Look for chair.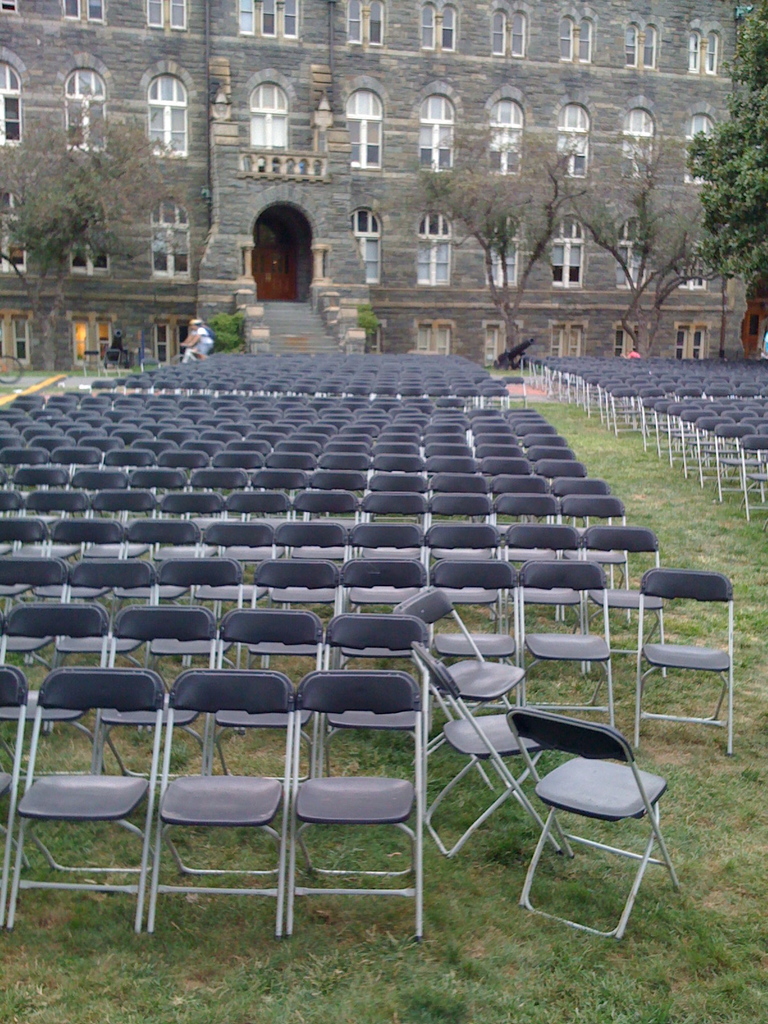
Found: pyautogui.locateOnScreen(107, 516, 200, 602).
